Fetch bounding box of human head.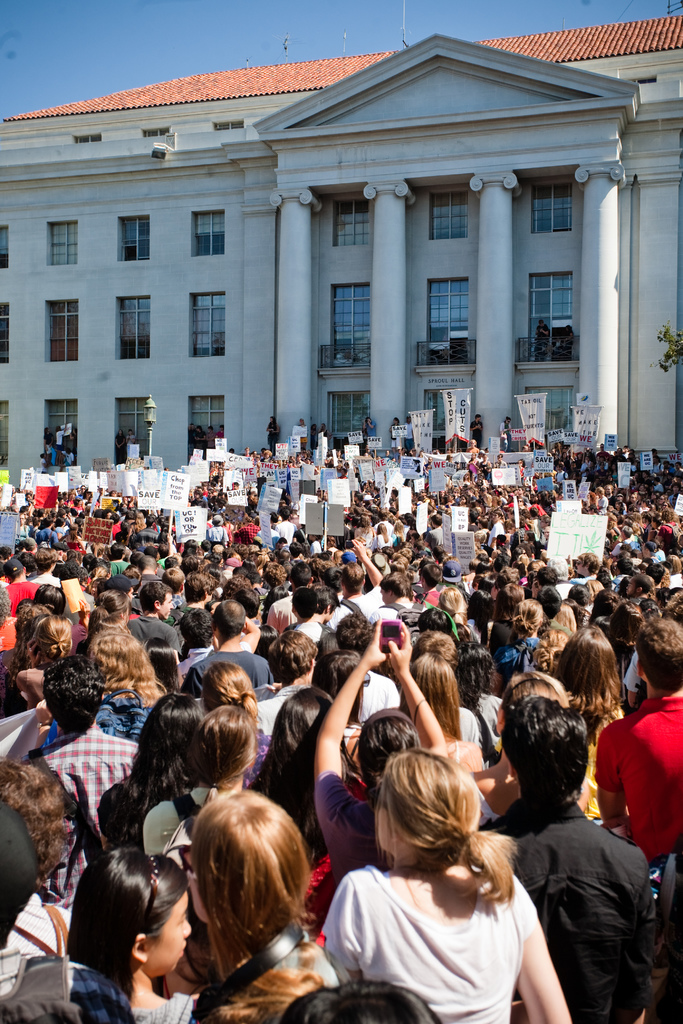
Bbox: <region>97, 575, 133, 605</region>.
